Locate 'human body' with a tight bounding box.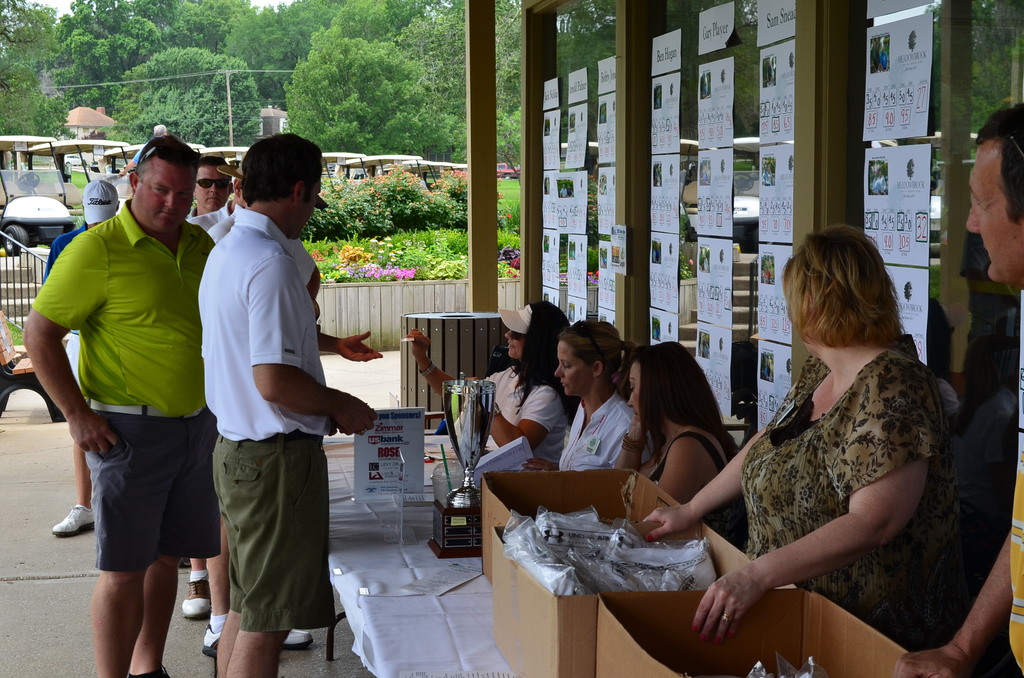
select_region(682, 263, 964, 649).
